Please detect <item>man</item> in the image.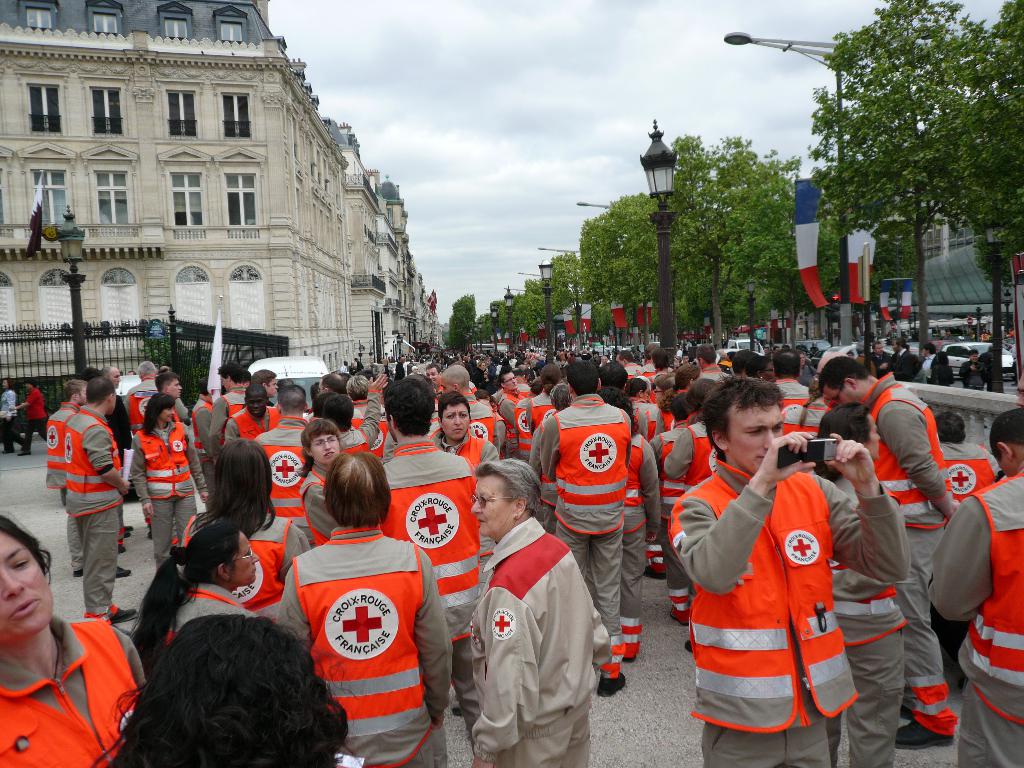
351/374/393/460.
